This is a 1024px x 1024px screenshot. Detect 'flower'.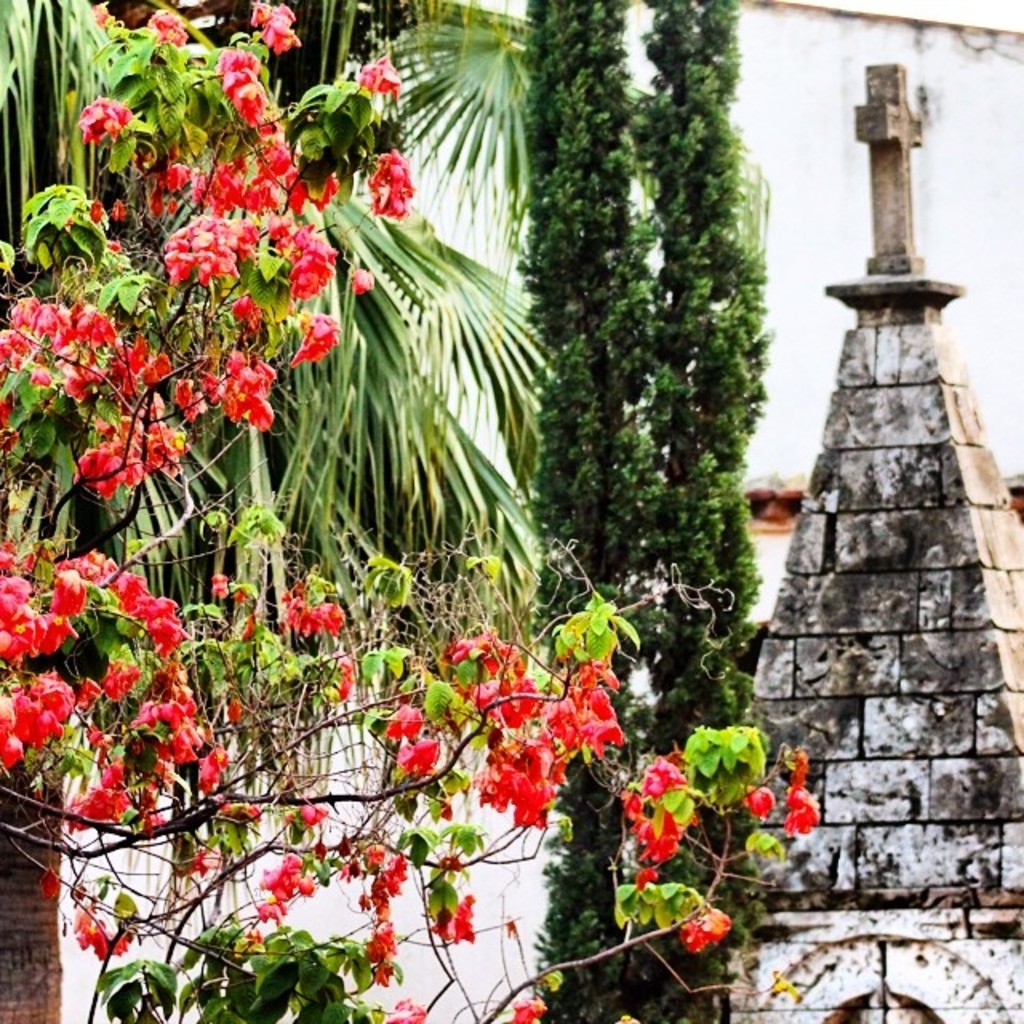
Rect(222, 358, 269, 424).
